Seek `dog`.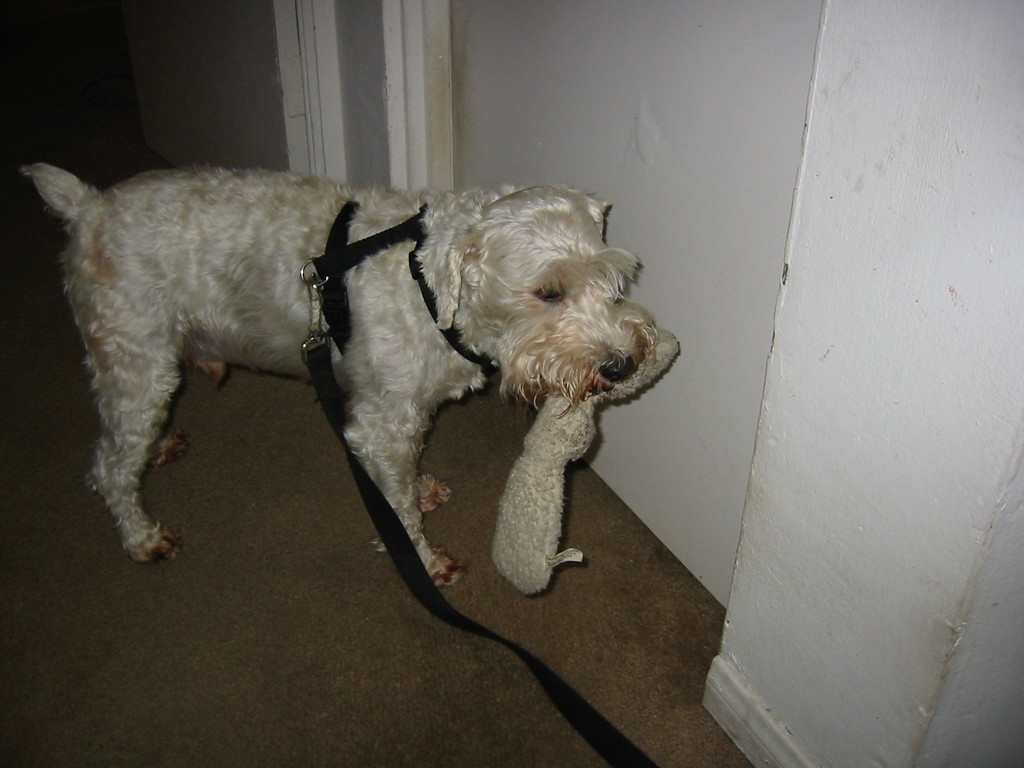
17:161:660:584.
